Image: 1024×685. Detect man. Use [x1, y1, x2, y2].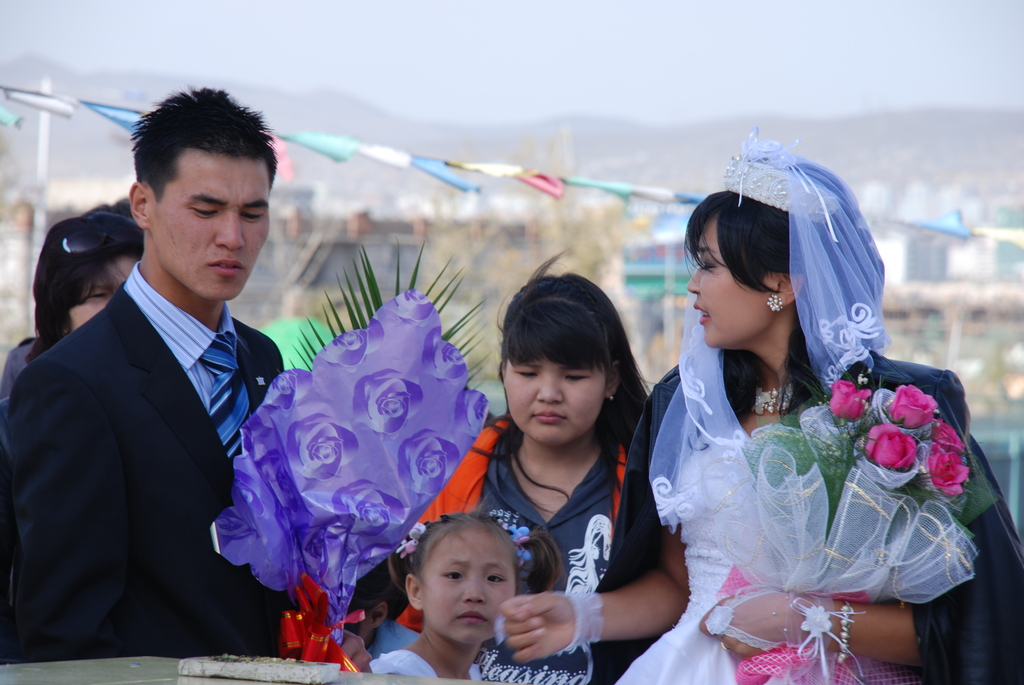
[6, 103, 312, 680].
